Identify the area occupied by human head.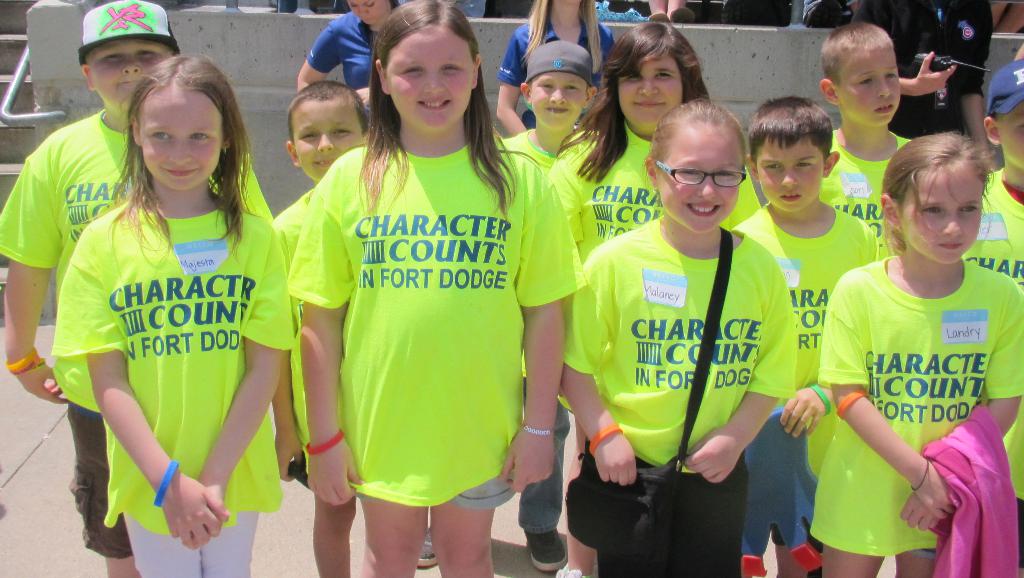
Area: Rect(643, 99, 747, 233).
